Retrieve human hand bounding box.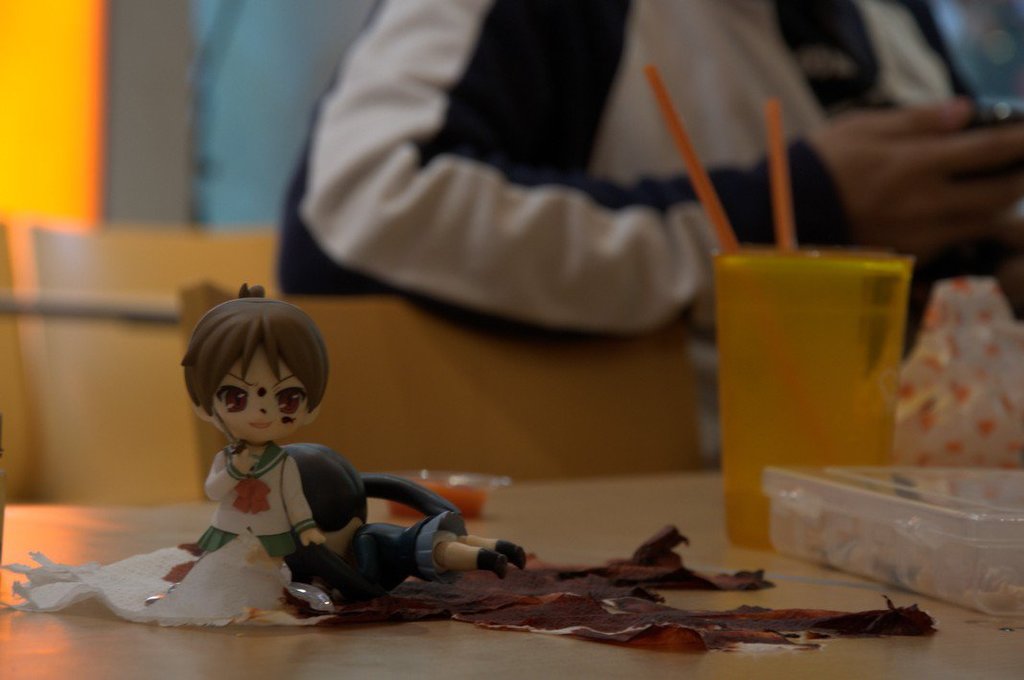
Bounding box: 812,82,1017,247.
